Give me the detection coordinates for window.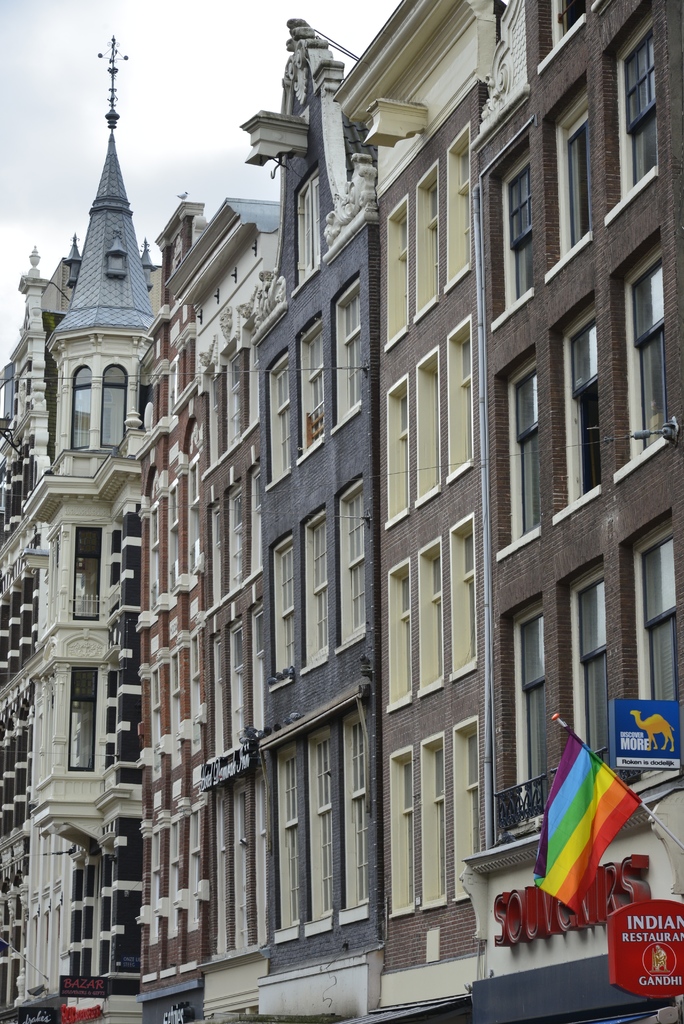
(546, 550, 614, 776).
